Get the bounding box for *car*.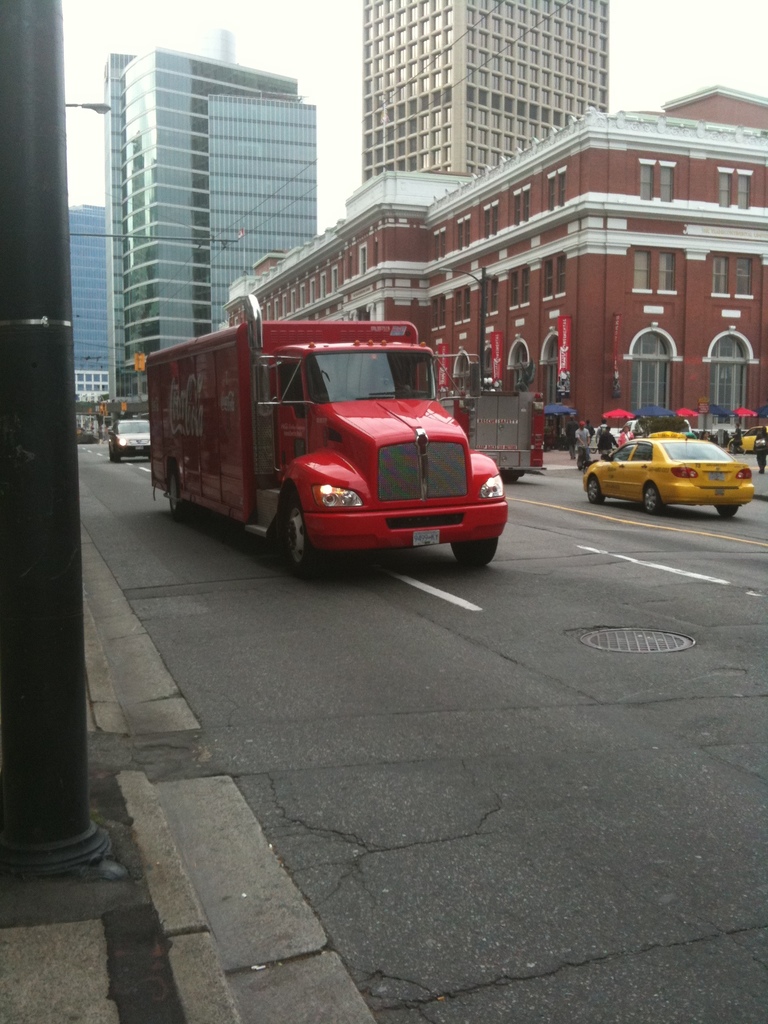
{"x1": 107, "y1": 419, "x2": 156, "y2": 462}.
